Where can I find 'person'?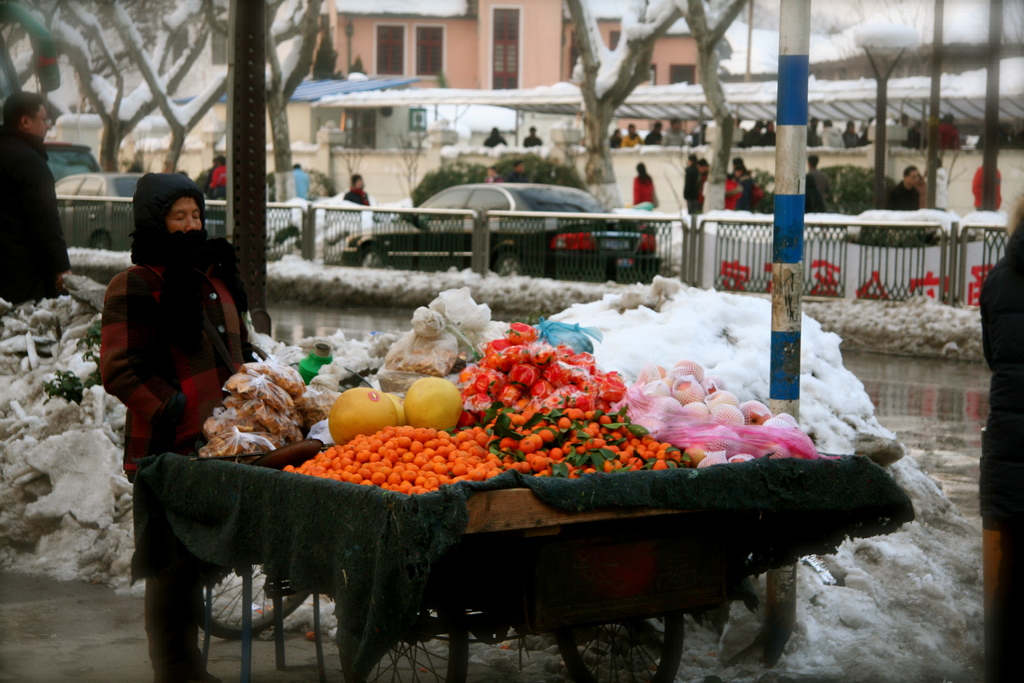
You can find it at 632,158,657,210.
